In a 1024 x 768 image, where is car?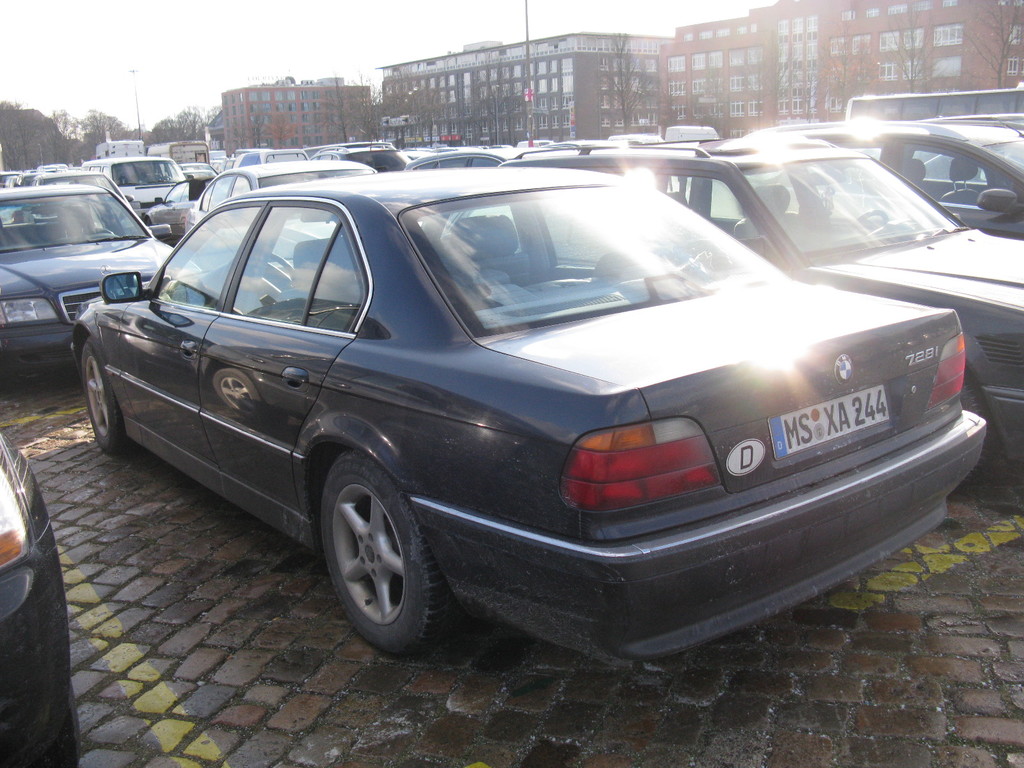
BBox(182, 154, 374, 236).
